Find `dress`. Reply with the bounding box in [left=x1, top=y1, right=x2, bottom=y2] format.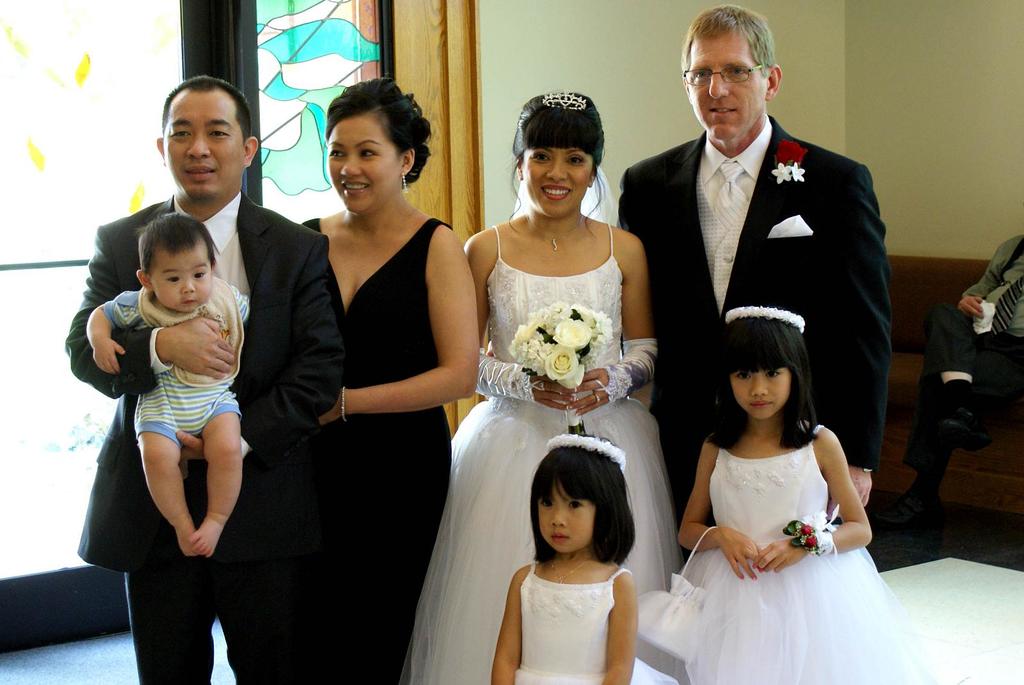
[left=686, top=423, right=944, bottom=684].
